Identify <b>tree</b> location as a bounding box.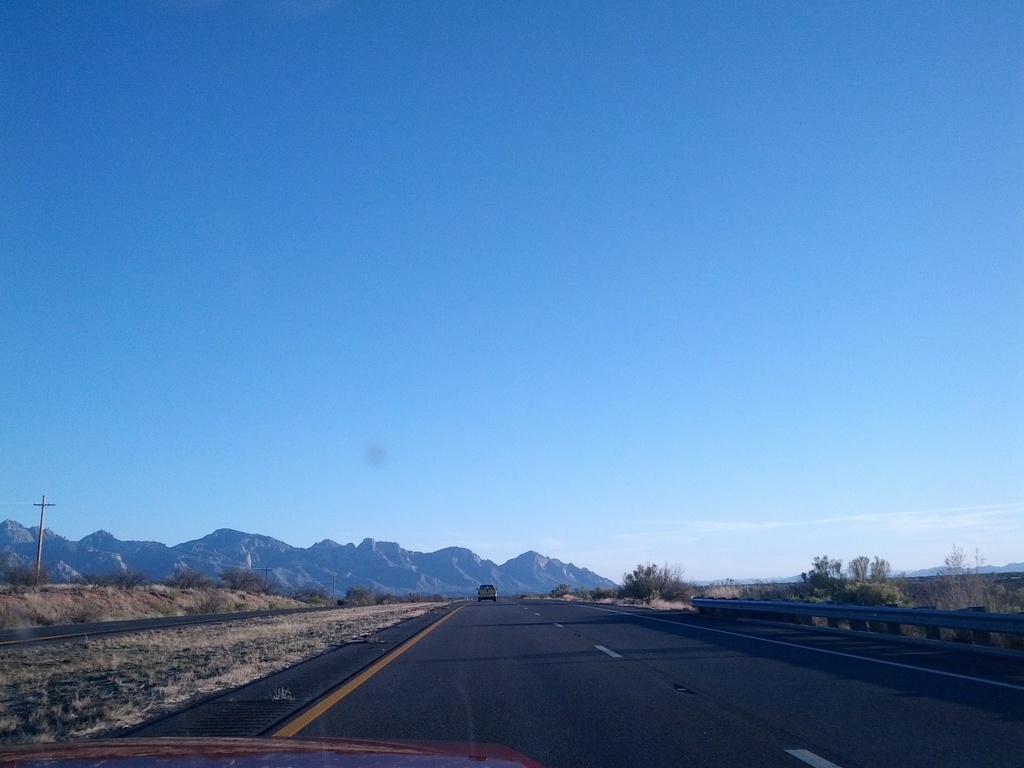
left=801, top=553, right=843, bottom=599.
